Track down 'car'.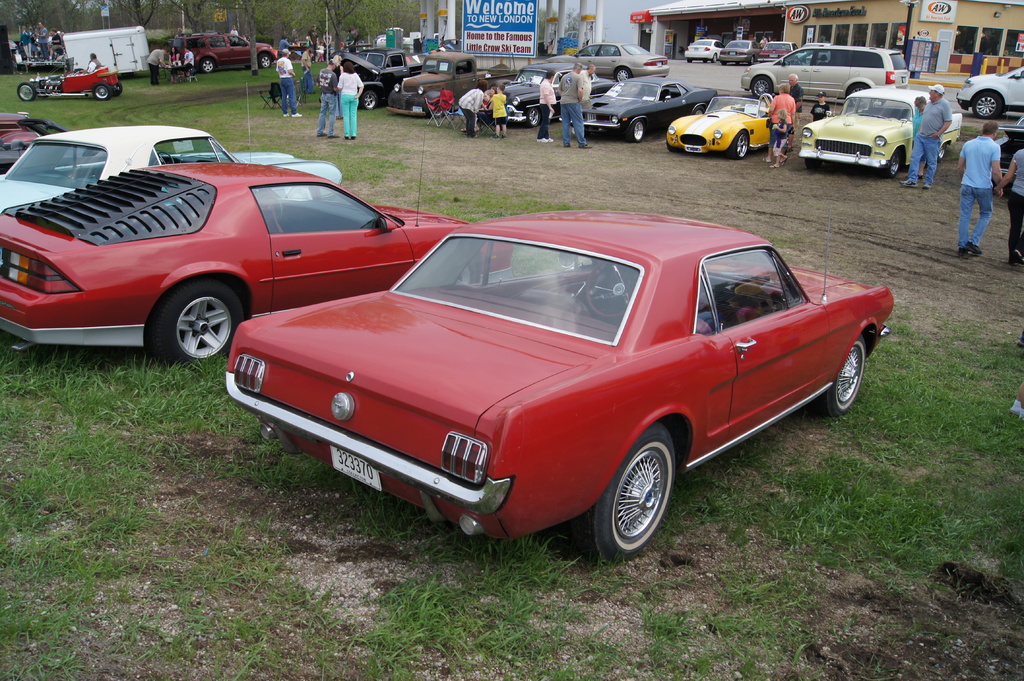
Tracked to {"x1": 799, "y1": 90, "x2": 960, "y2": 174}.
